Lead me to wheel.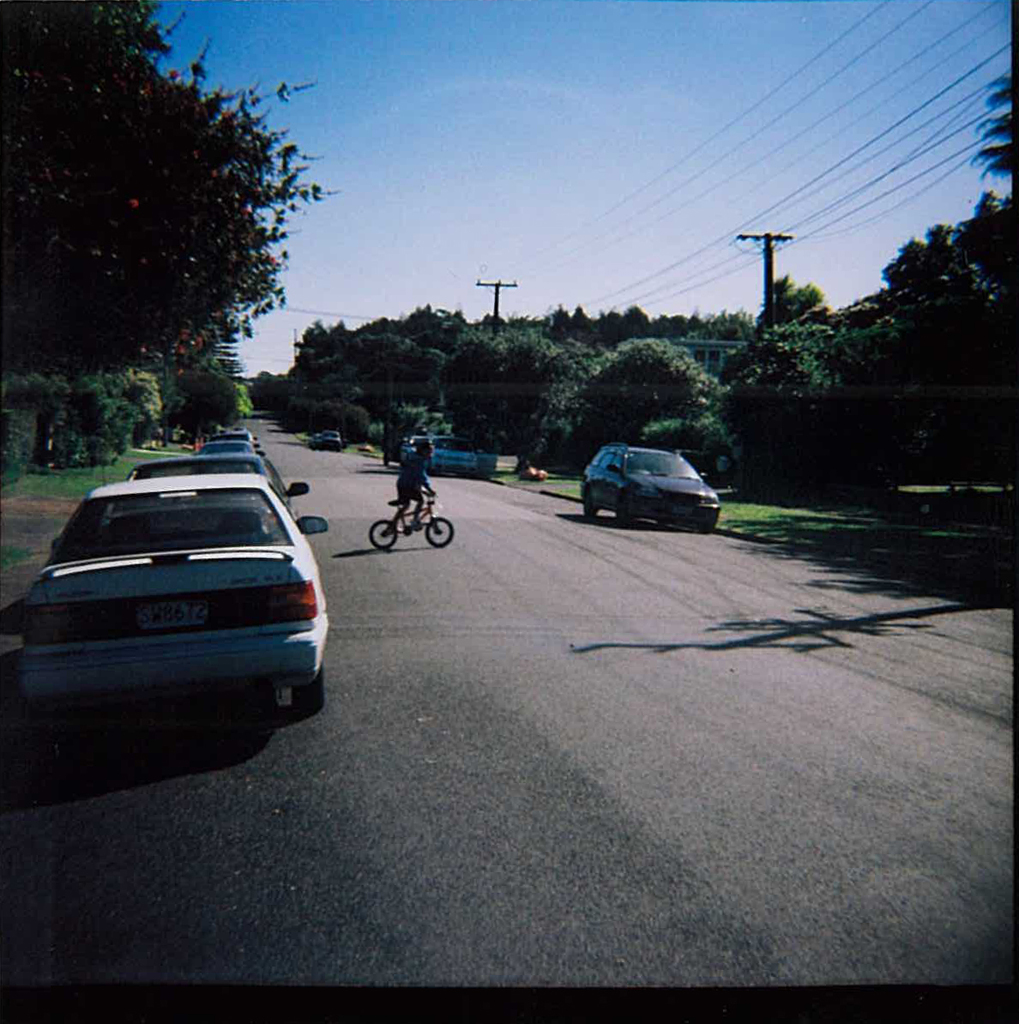
Lead to 583/492/597/516.
